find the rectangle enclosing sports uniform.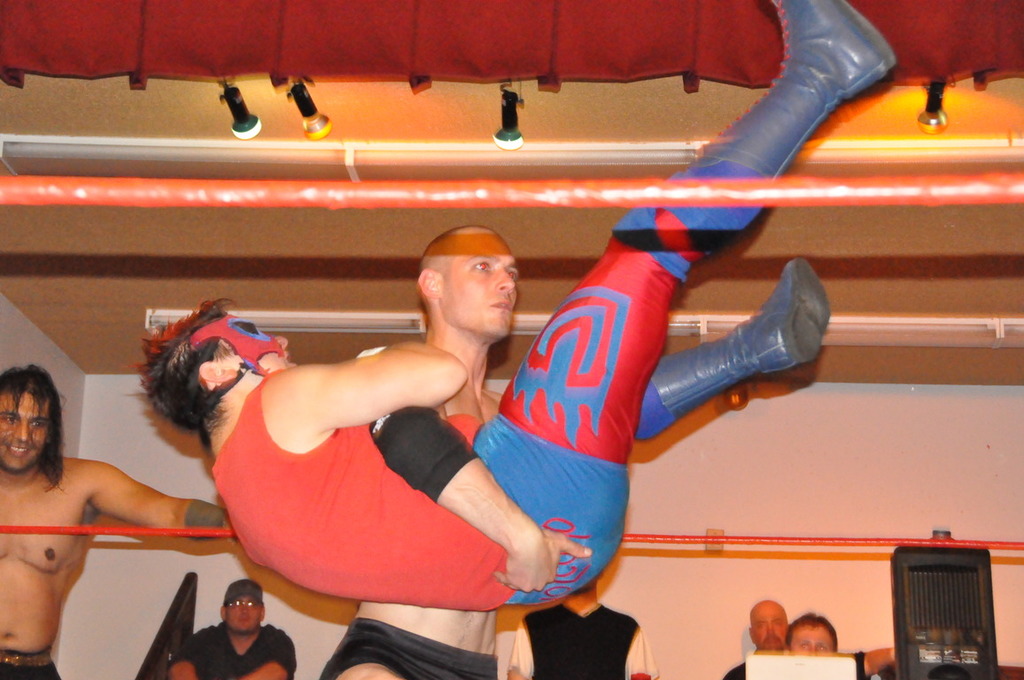
bbox=(213, 0, 895, 615).
